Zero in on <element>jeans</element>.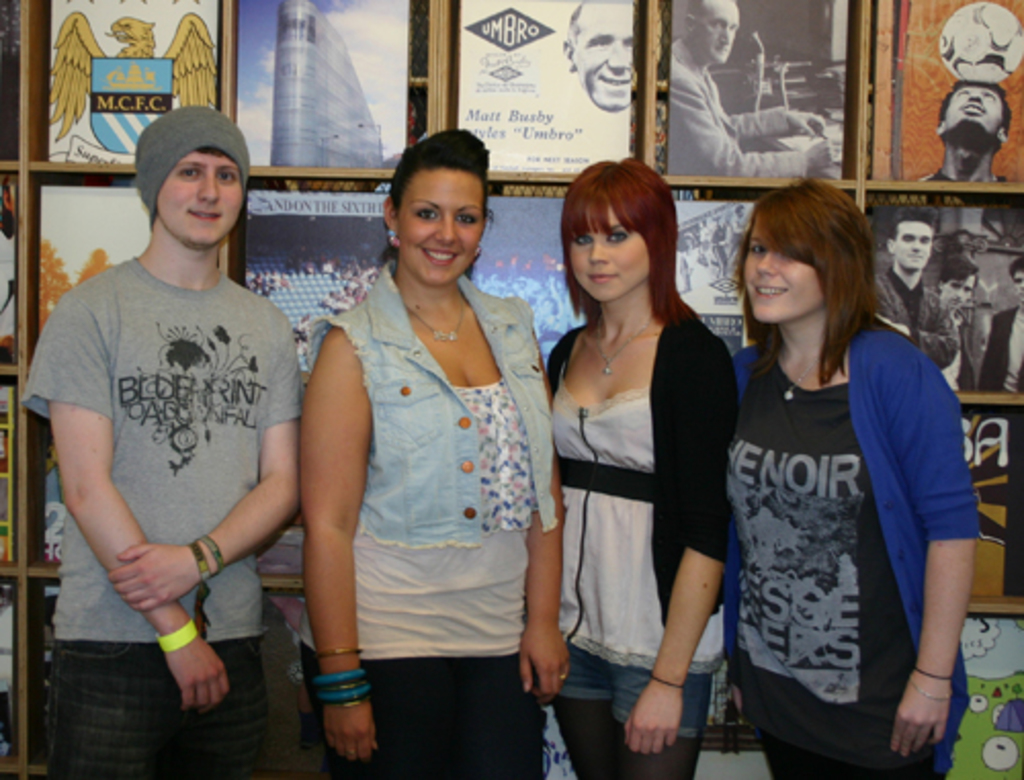
Zeroed in: bbox=[47, 635, 274, 766].
